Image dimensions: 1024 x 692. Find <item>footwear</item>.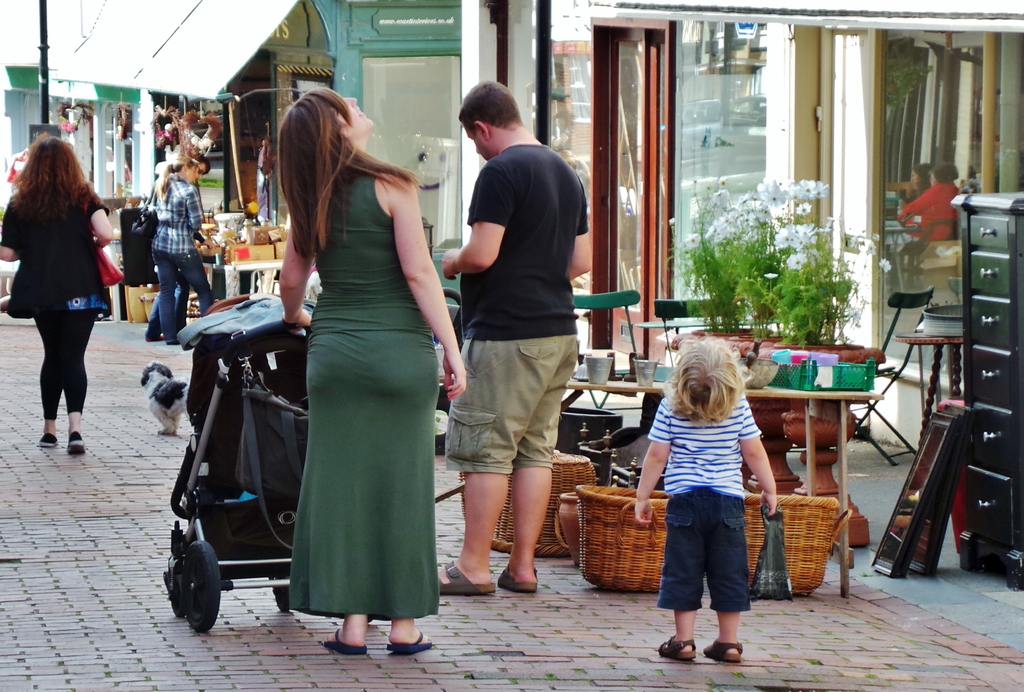
<bbox>431, 561, 501, 594</bbox>.
